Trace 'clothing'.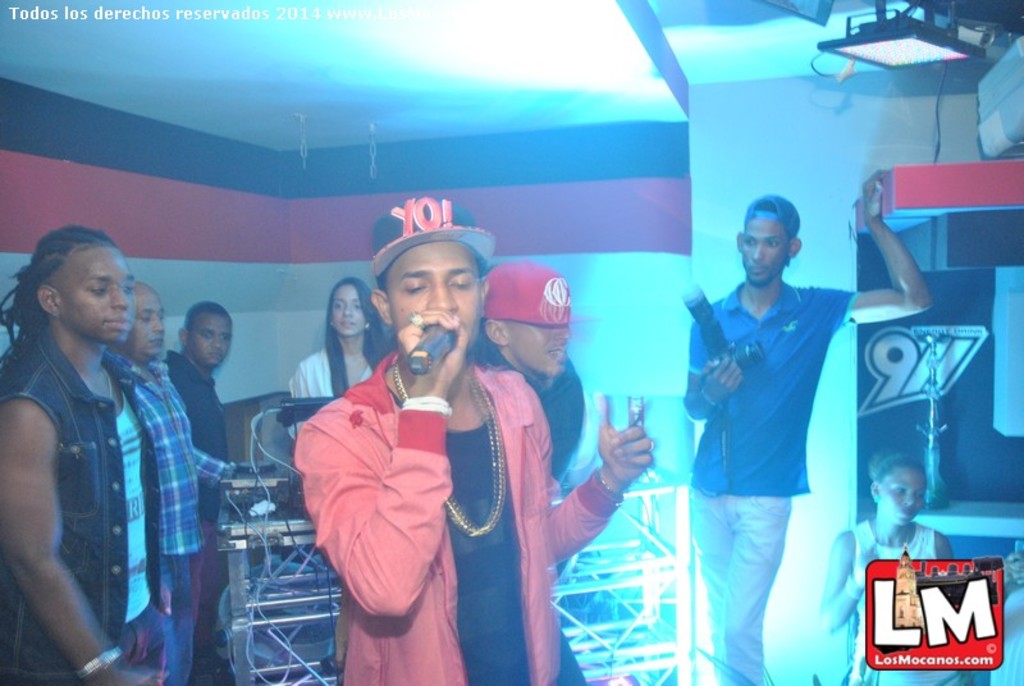
Traced to {"x1": 297, "y1": 347, "x2": 383, "y2": 401}.
